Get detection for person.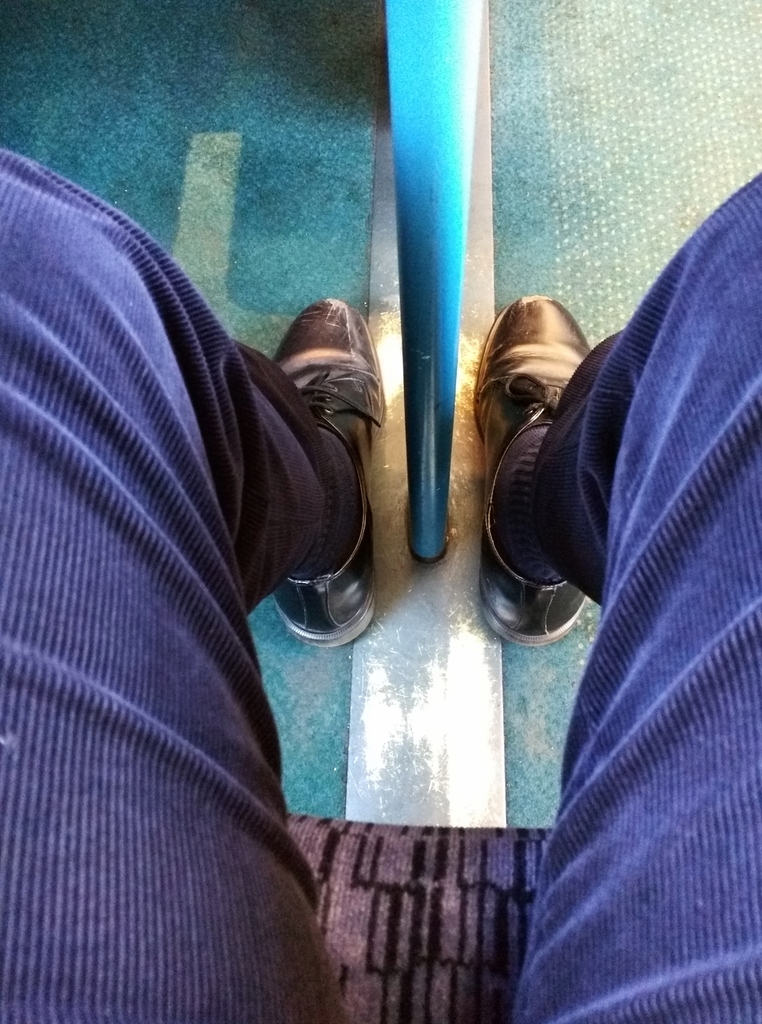
Detection: locate(0, 129, 761, 1023).
